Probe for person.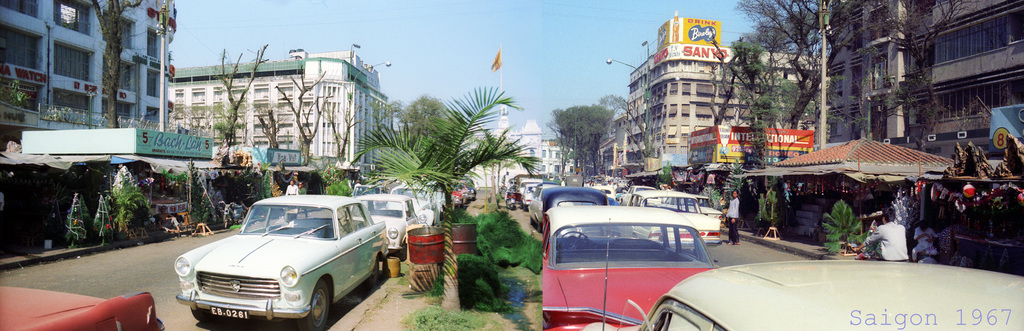
Probe result: 299,182,308,225.
